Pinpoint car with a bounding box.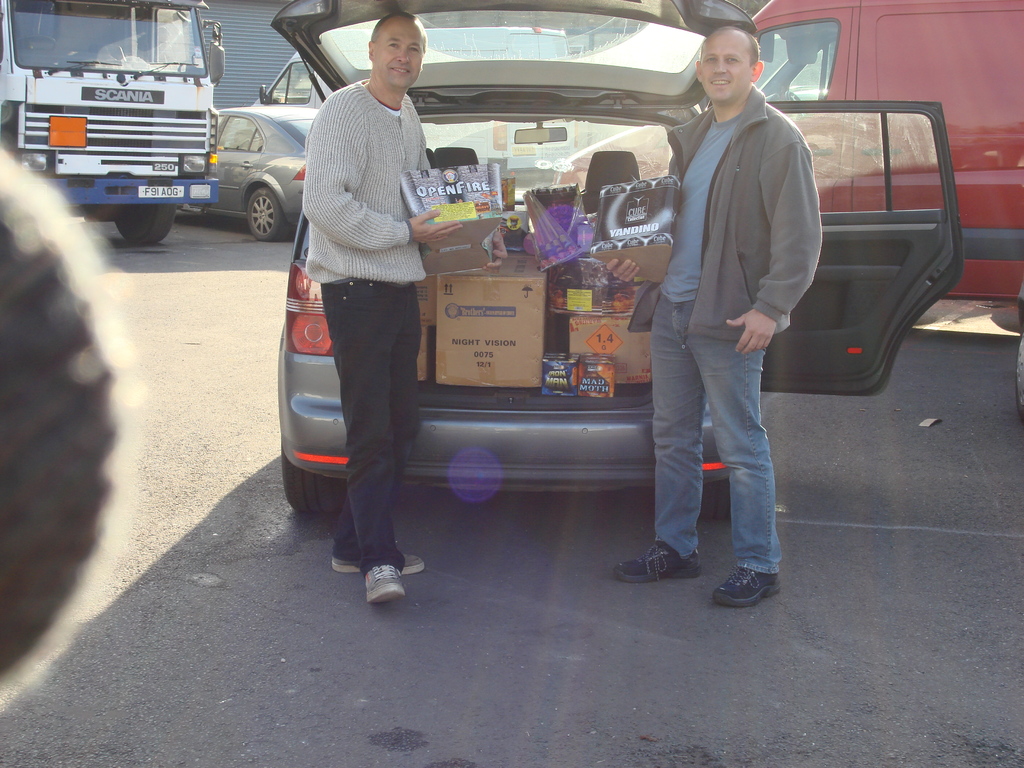
[left=177, top=106, right=319, bottom=239].
